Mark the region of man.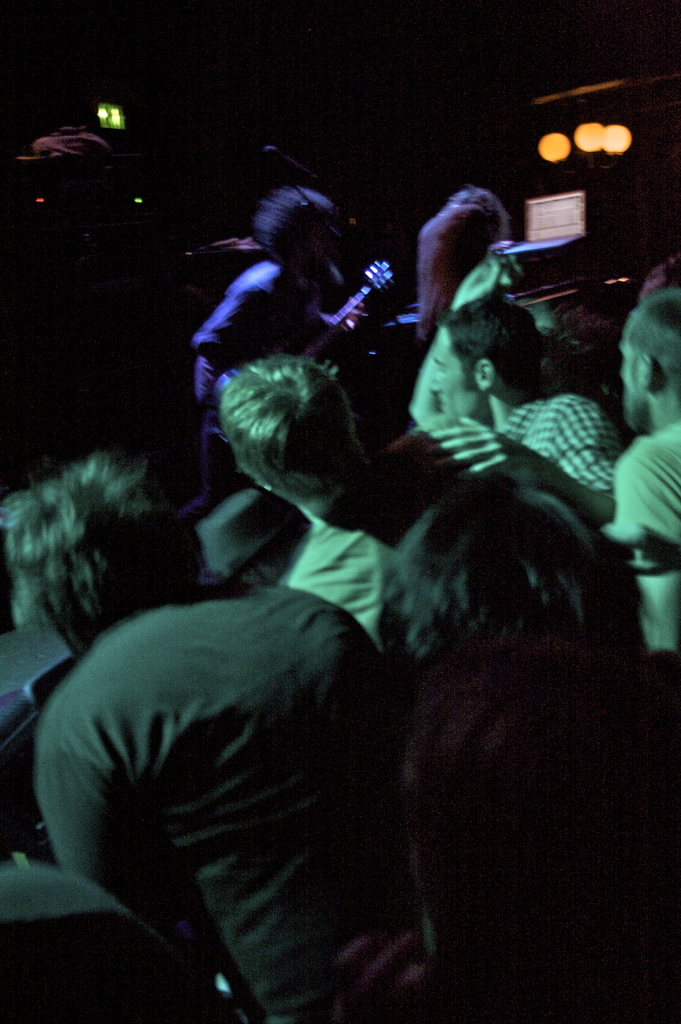
Region: crop(597, 283, 680, 696).
